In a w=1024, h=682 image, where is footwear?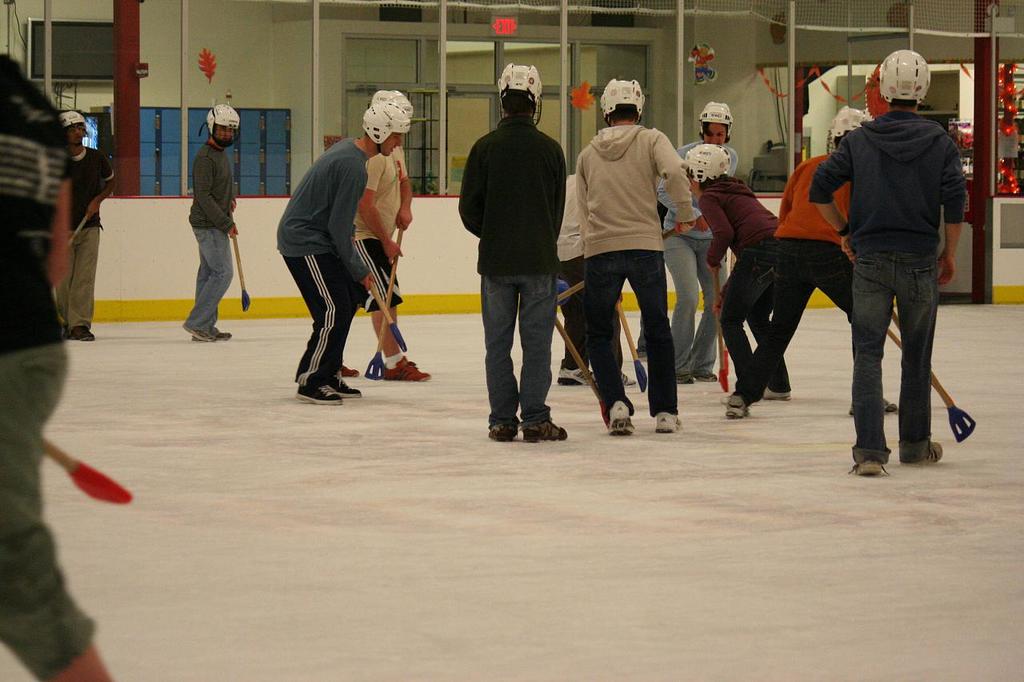
(left=193, top=328, right=244, bottom=345).
